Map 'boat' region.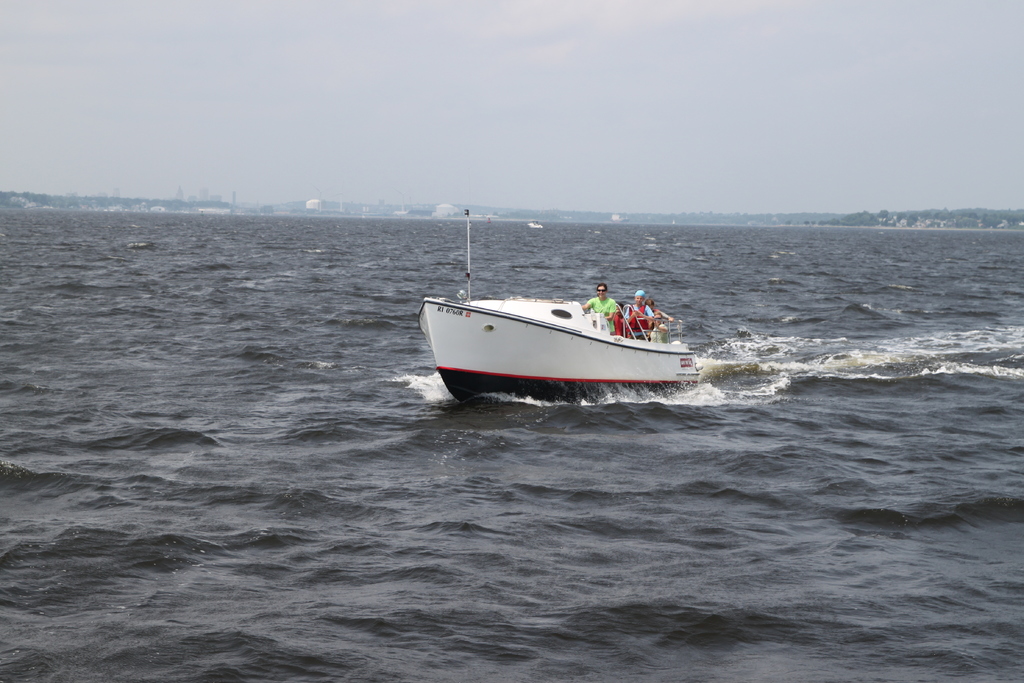
Mapped to box(419, 257, 714, 401).
